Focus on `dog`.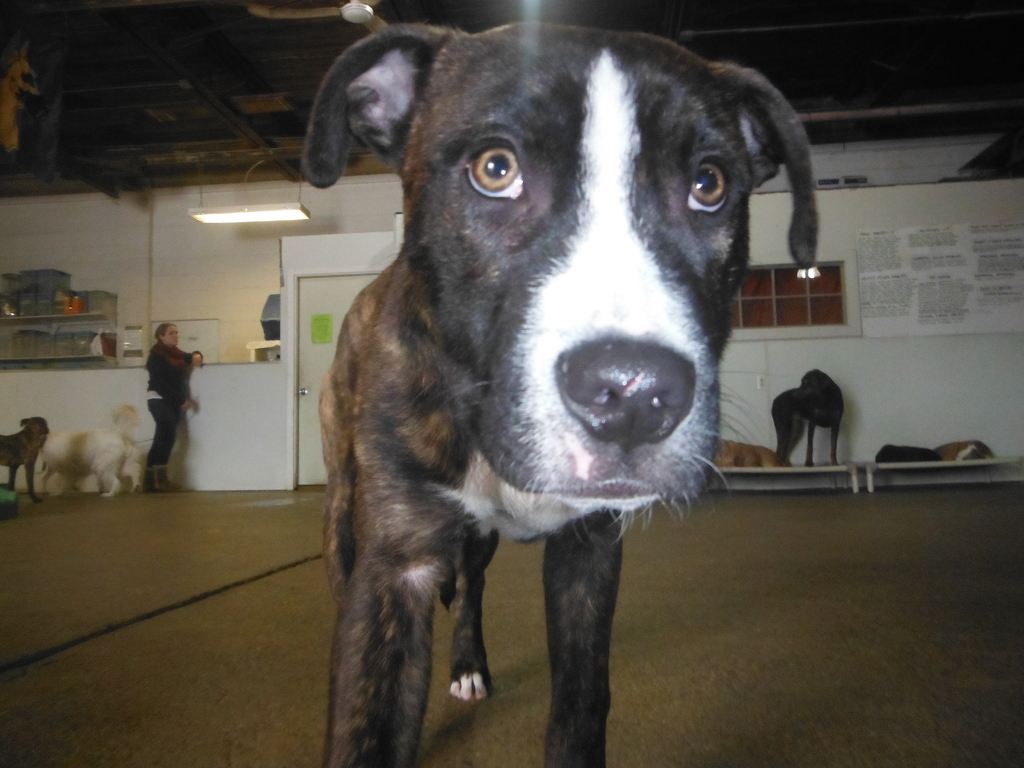
Focused at x1=289, y1=15, x2=828, y2=767.
